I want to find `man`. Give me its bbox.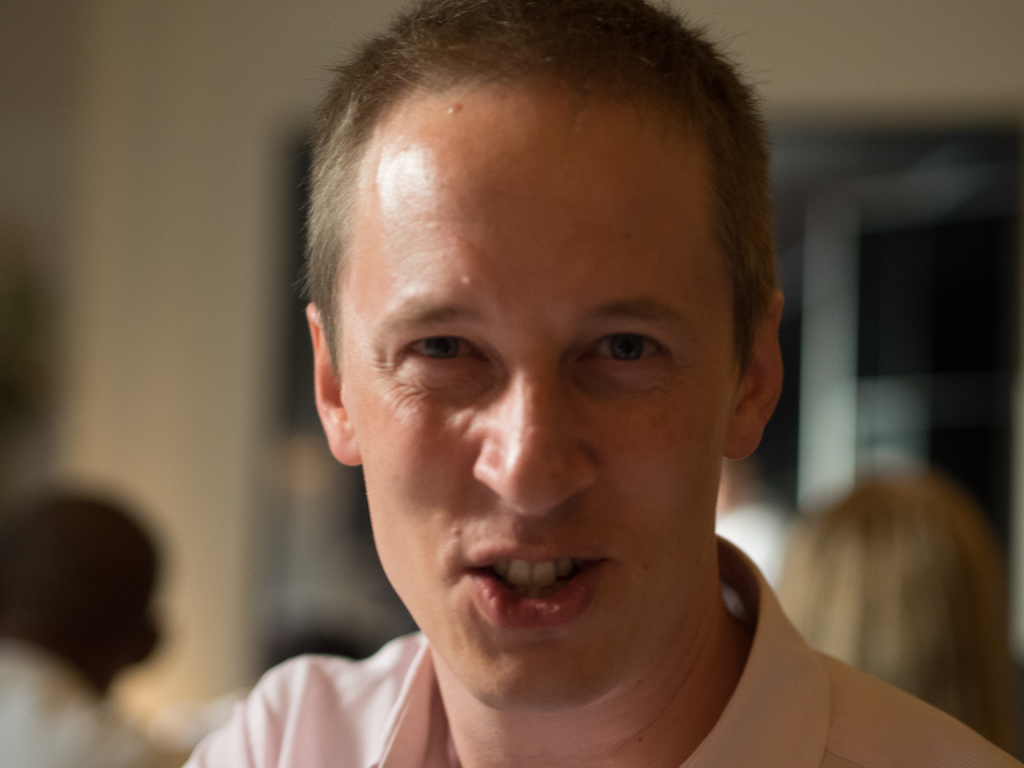
region(0, 477, 184, 767).
